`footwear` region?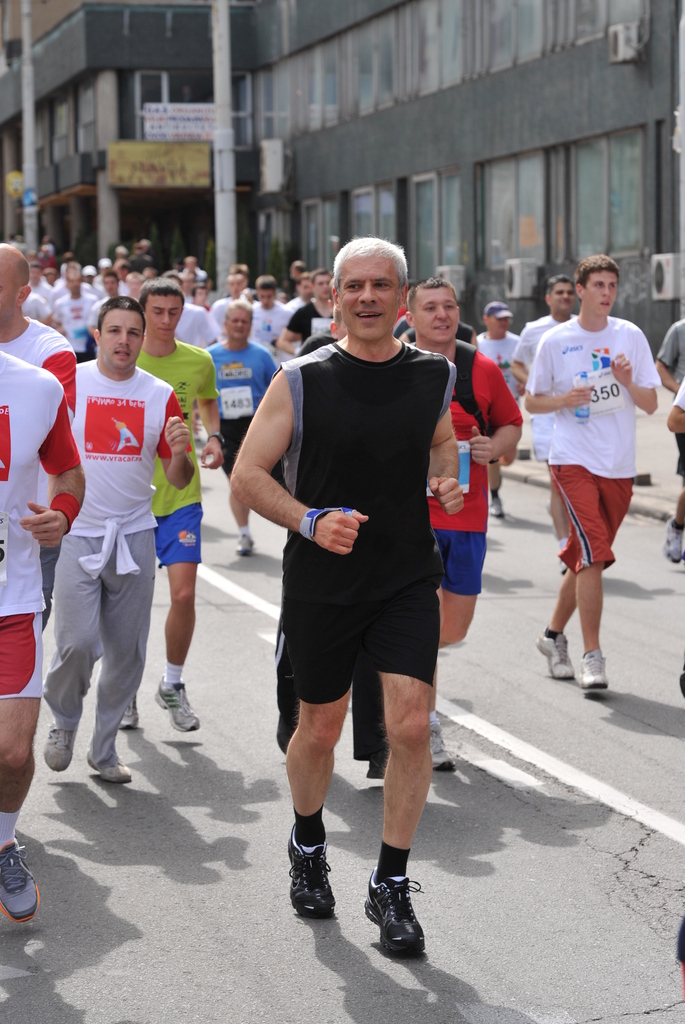
box=[120, 702, 139, 726]
